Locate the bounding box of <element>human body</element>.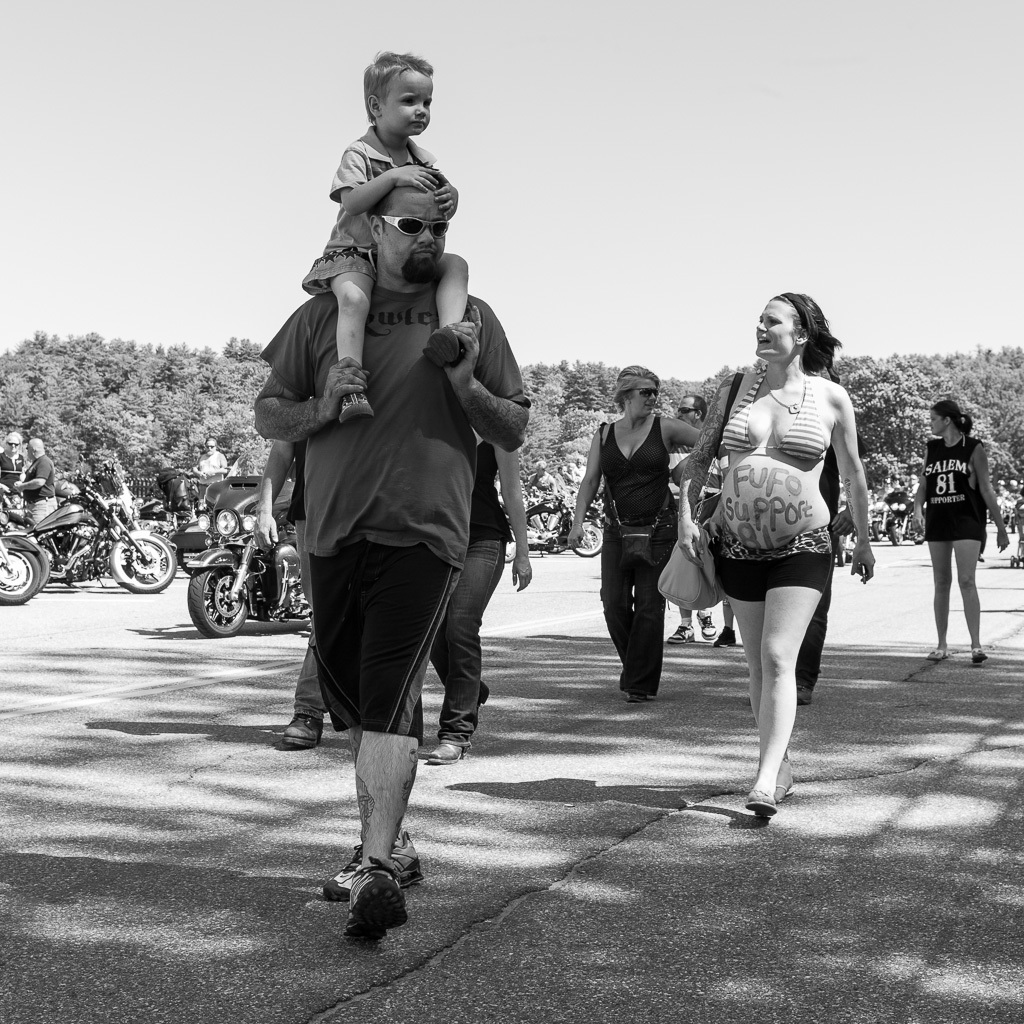
Bounding box: <bbox>429, 432, 523, 761</bbox>.
